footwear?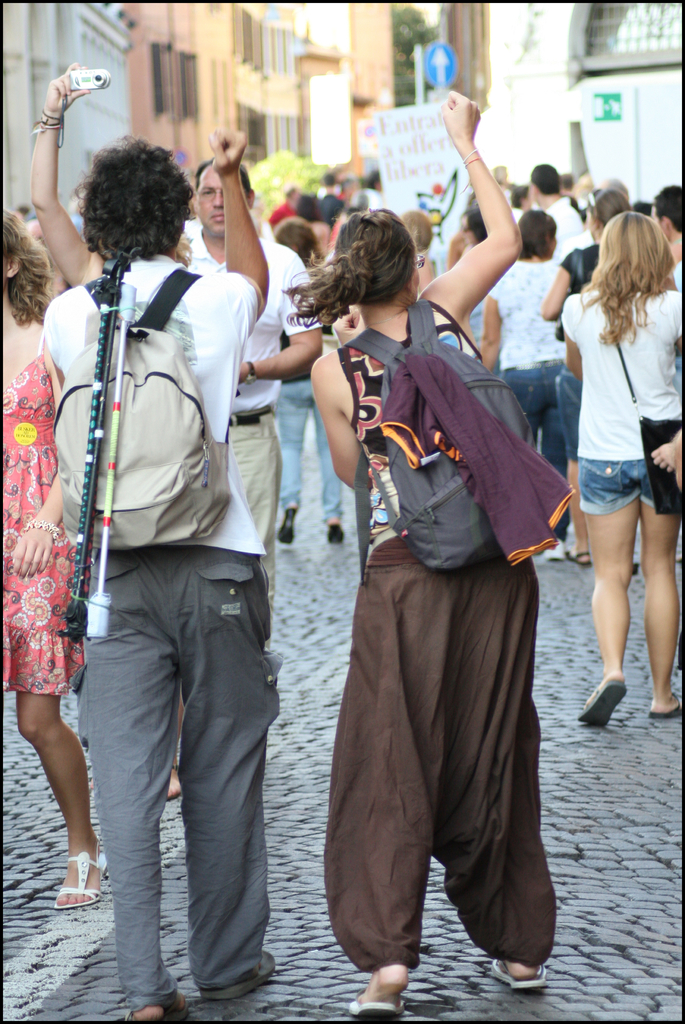
[199,951,277,998]
